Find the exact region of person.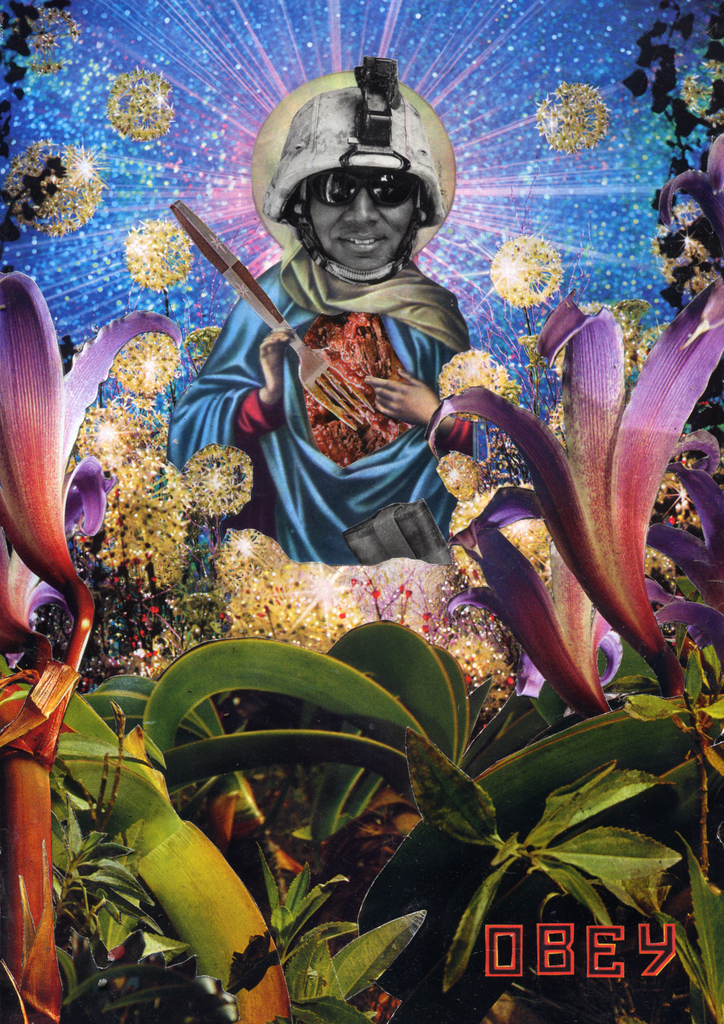
Exact region: <region>177, 72, 495, 623</region>.
